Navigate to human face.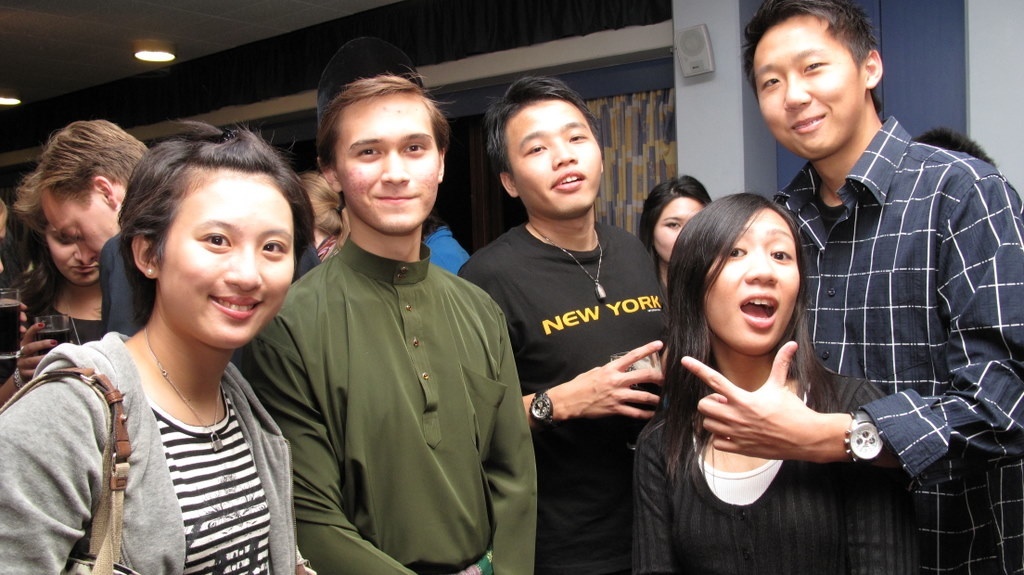
Navigation target: {"x1": 760, "y1": 14, "x2": 864, "y2": 165}.
